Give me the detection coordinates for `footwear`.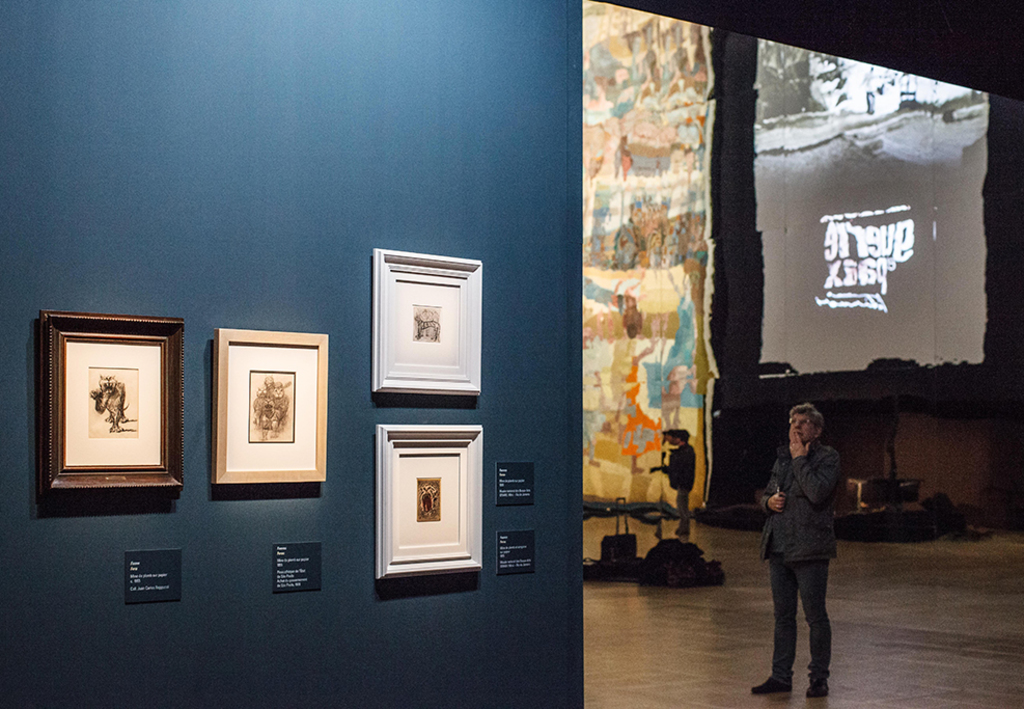
crop(805, 679, 832, 699).
